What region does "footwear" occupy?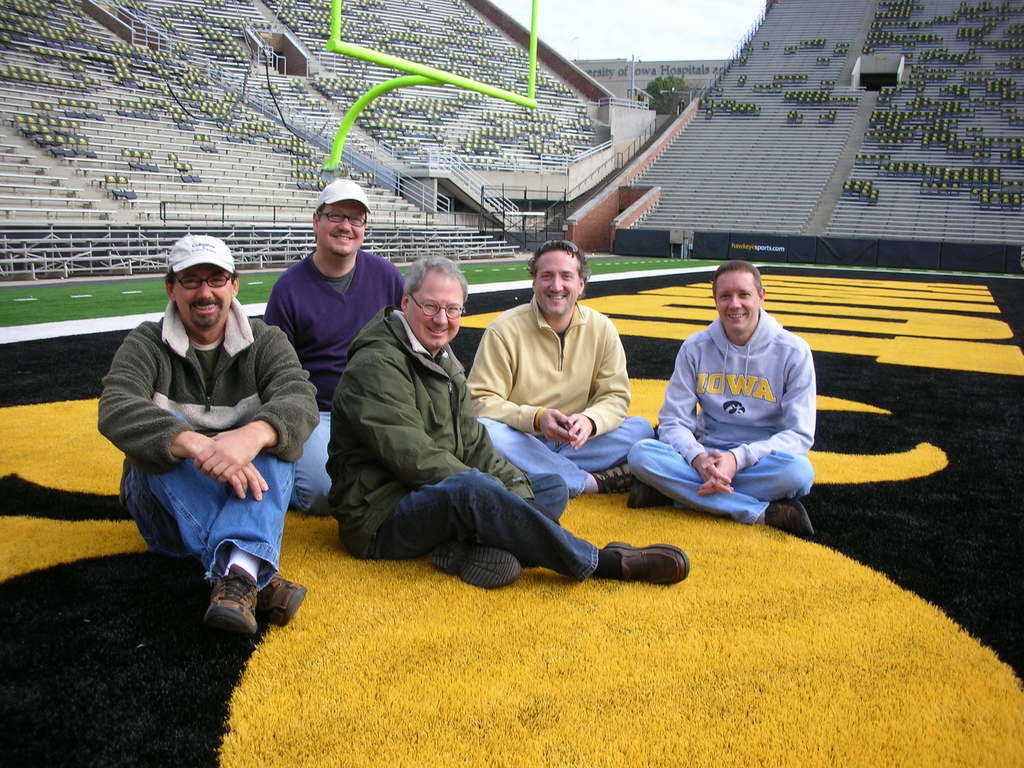
locate(764, 497, 816, 534).
